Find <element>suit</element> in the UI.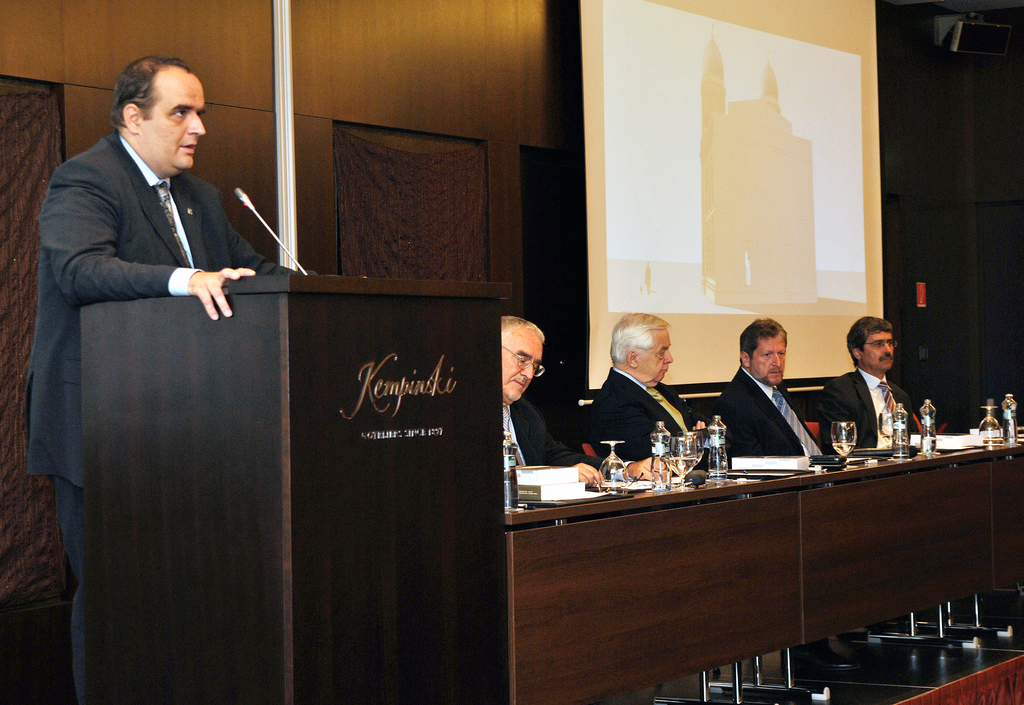
UI element at (left=500, top=393, right=610, bottom=483).
